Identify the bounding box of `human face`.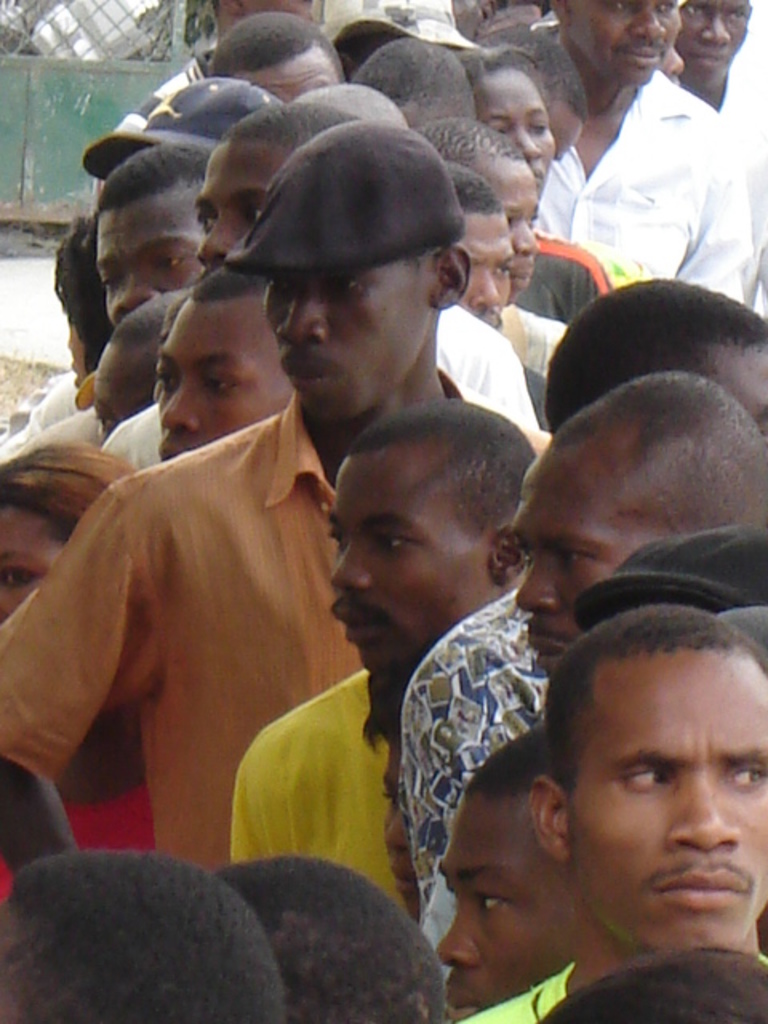
(x1=326, y1=456, x2=496, y2=675).
